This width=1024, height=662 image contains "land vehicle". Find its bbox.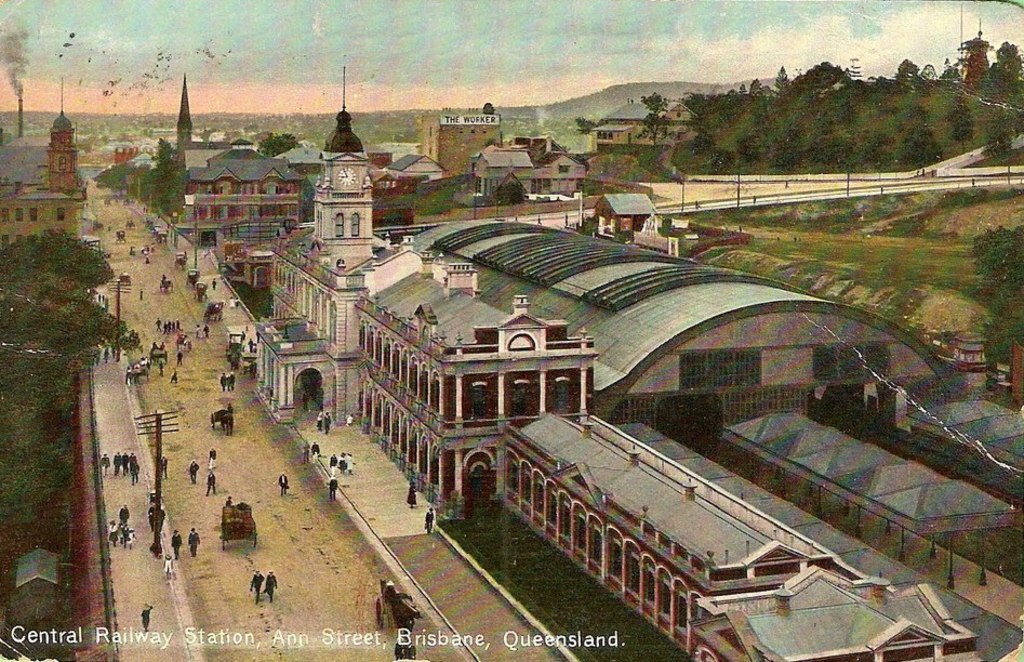
117,267,134,287.
